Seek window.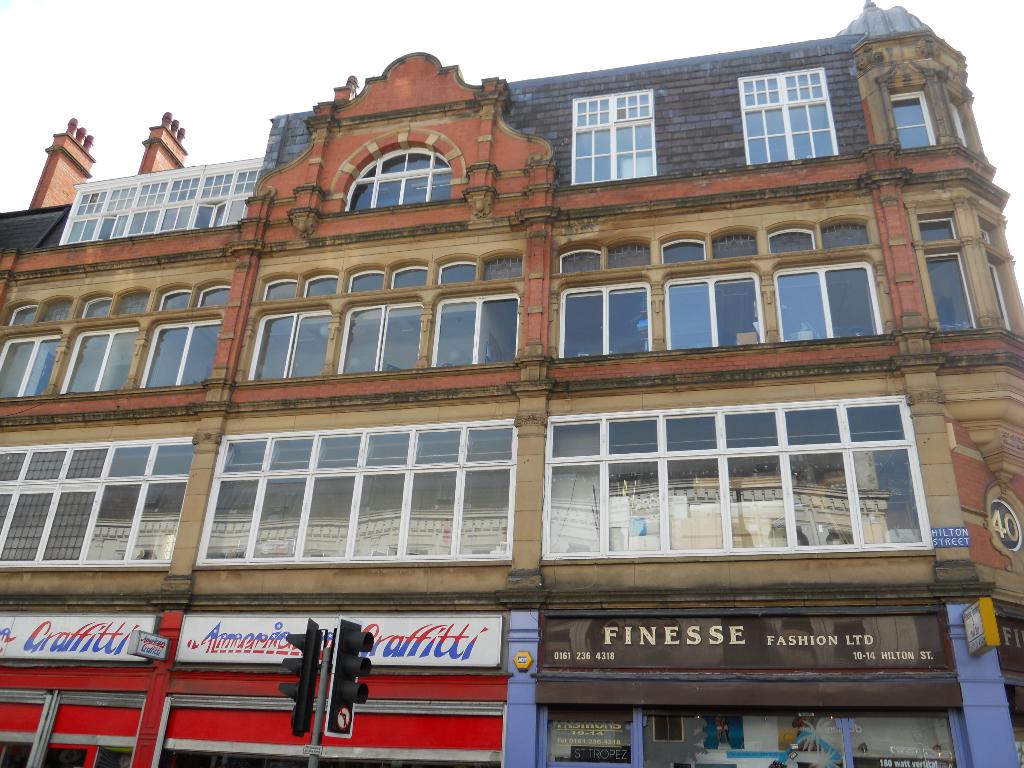
box(739, 67, 838, 168).
